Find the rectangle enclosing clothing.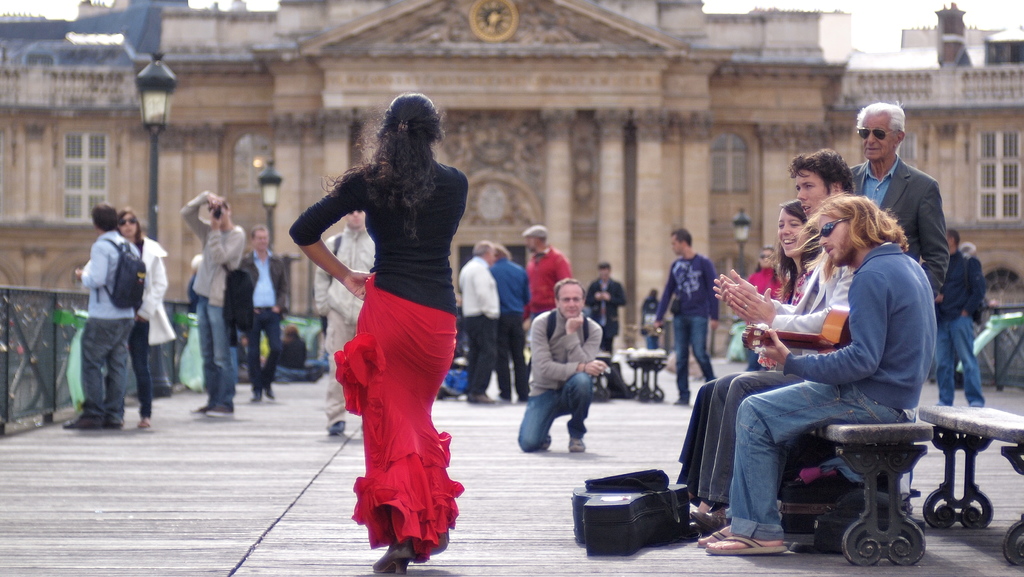
select_region(731, 241, 921, 533).
